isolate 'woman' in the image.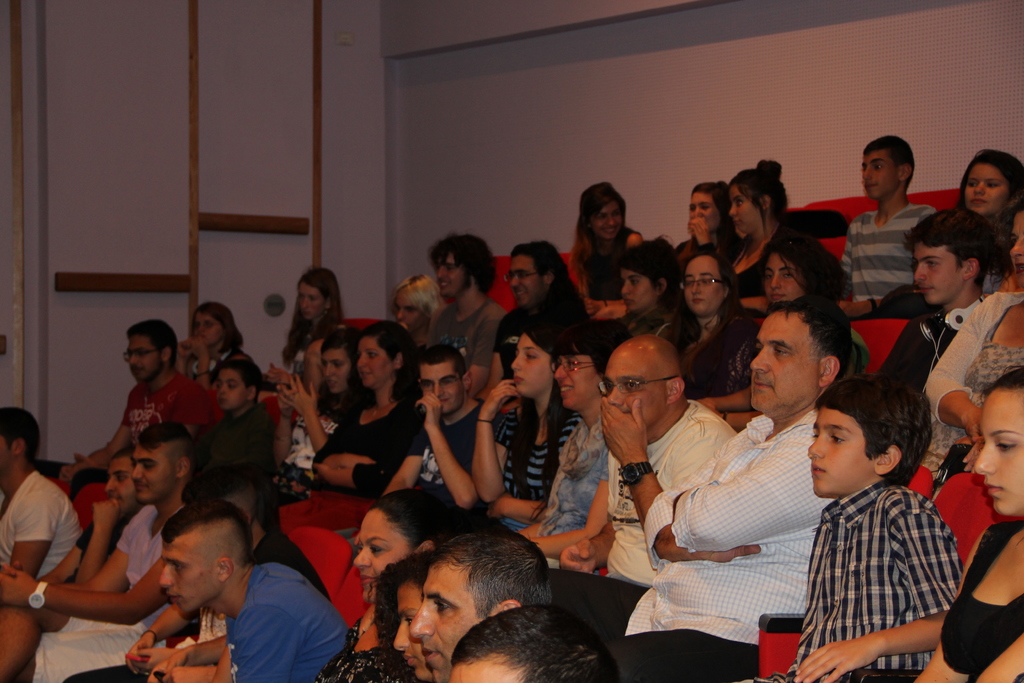
Isolated region: [left=659, top=252, right=760, bottom=409].
